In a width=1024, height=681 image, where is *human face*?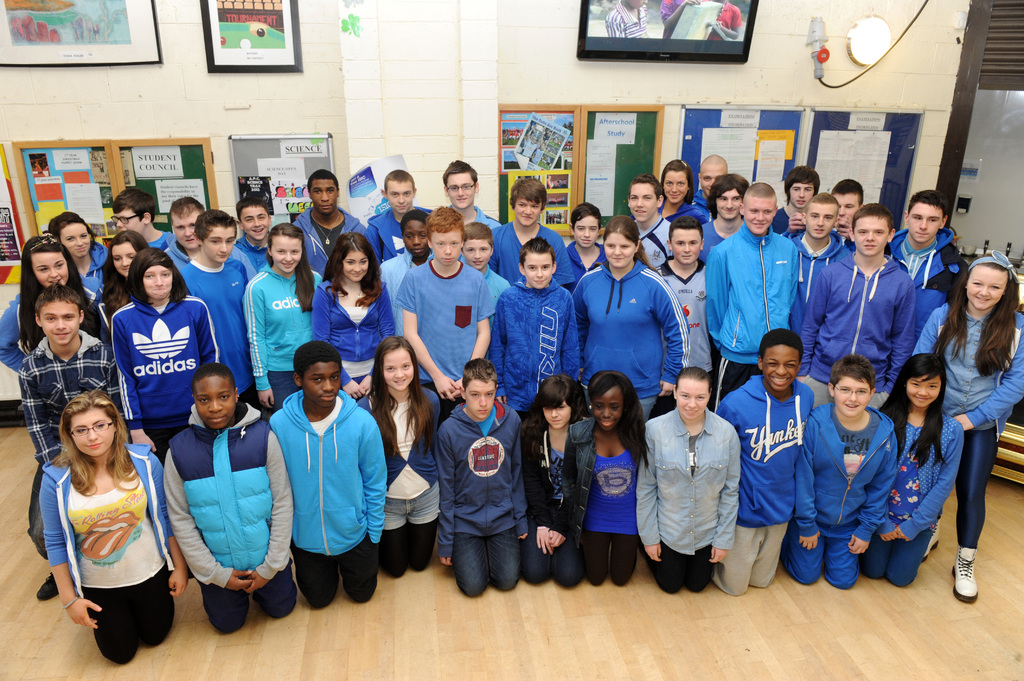
(left=337, top=250, right=371, bottom=283).
